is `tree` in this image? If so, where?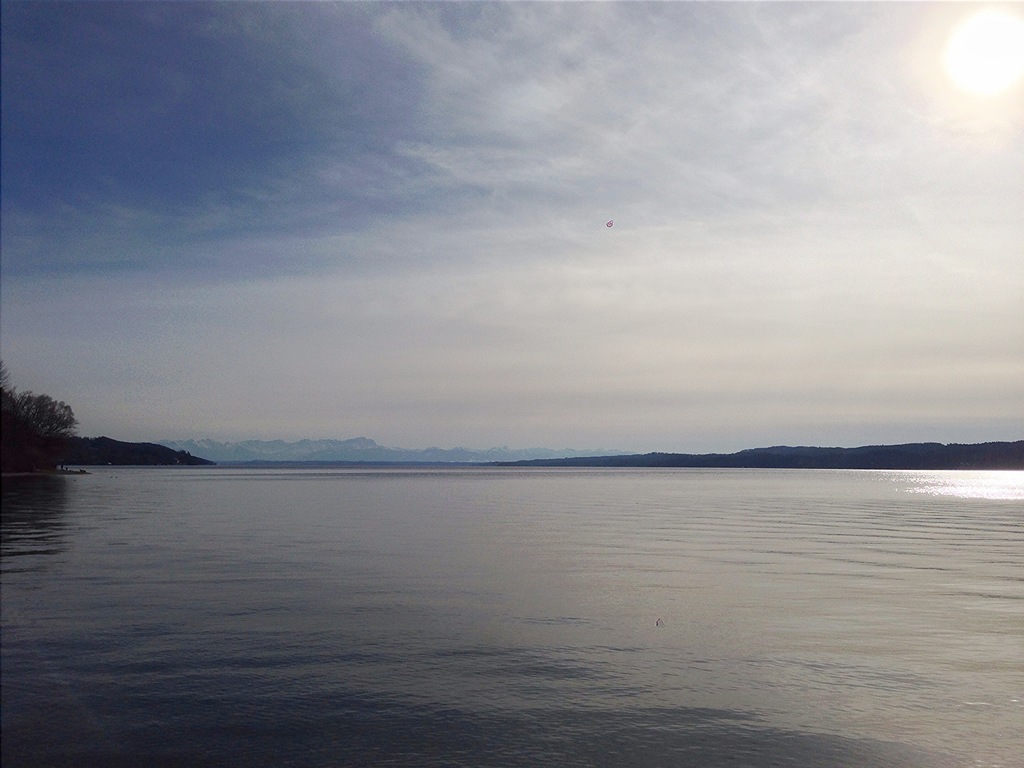
Yes, at 1:364:85:474.
